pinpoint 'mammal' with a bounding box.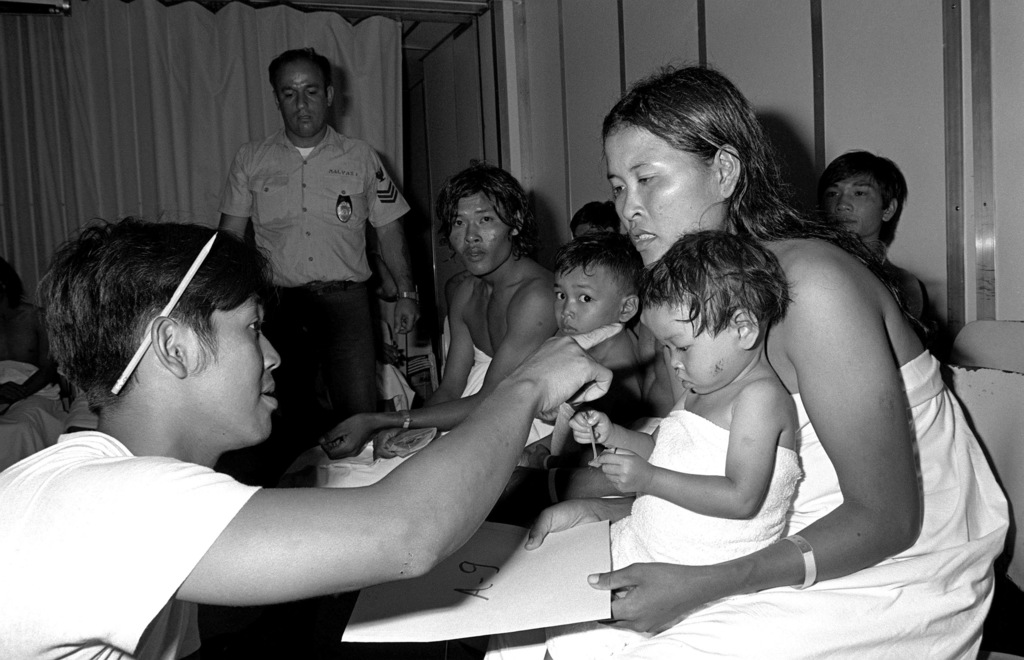
detection(804, 146, 920, 331).
